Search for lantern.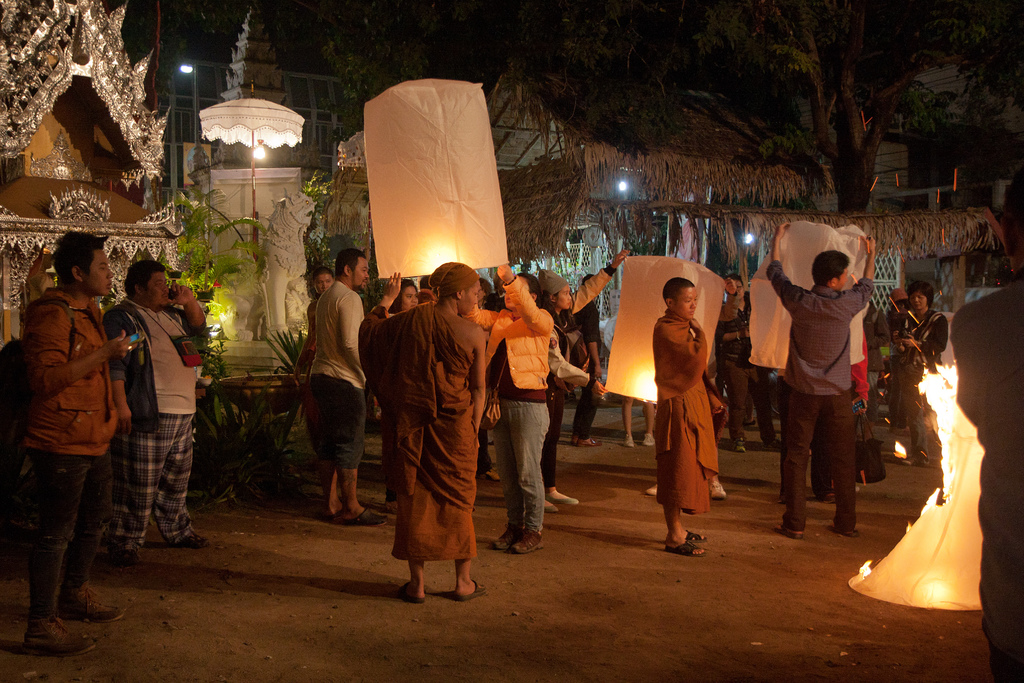
Found at [left=362, top=80, right=509, bottom=280].
